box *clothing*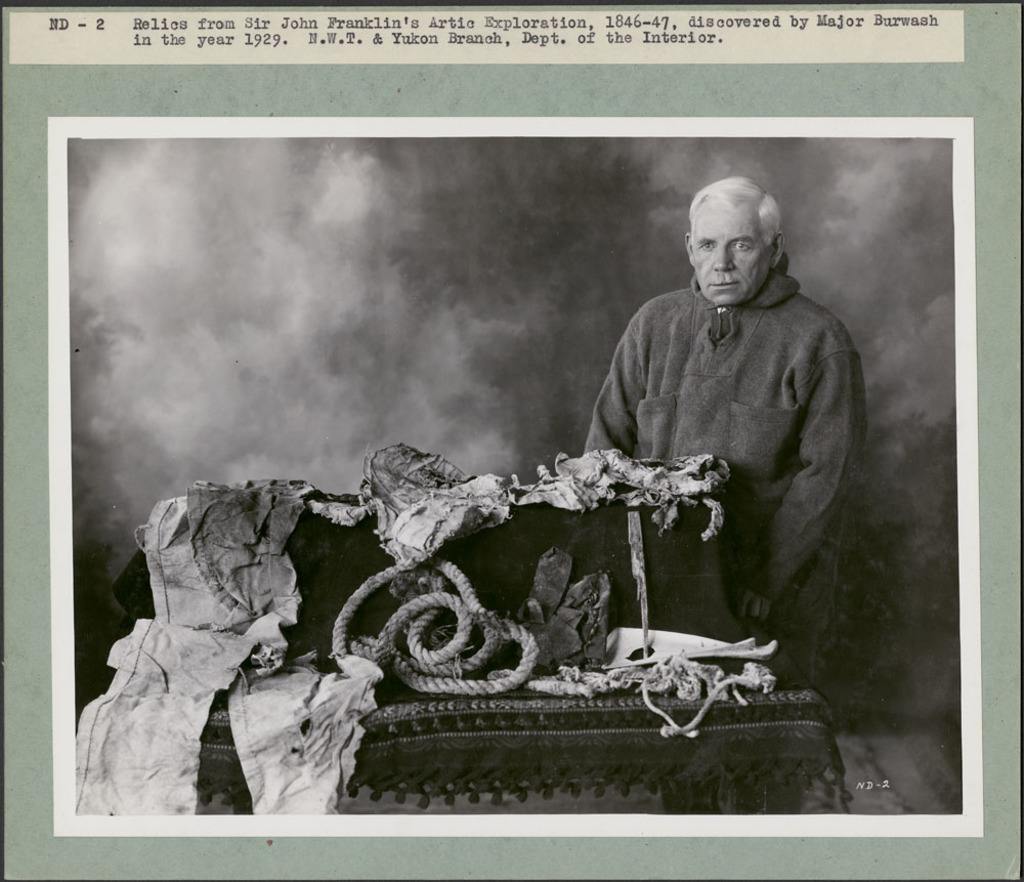
[left=585, top=211, right=878, bottom=650]
